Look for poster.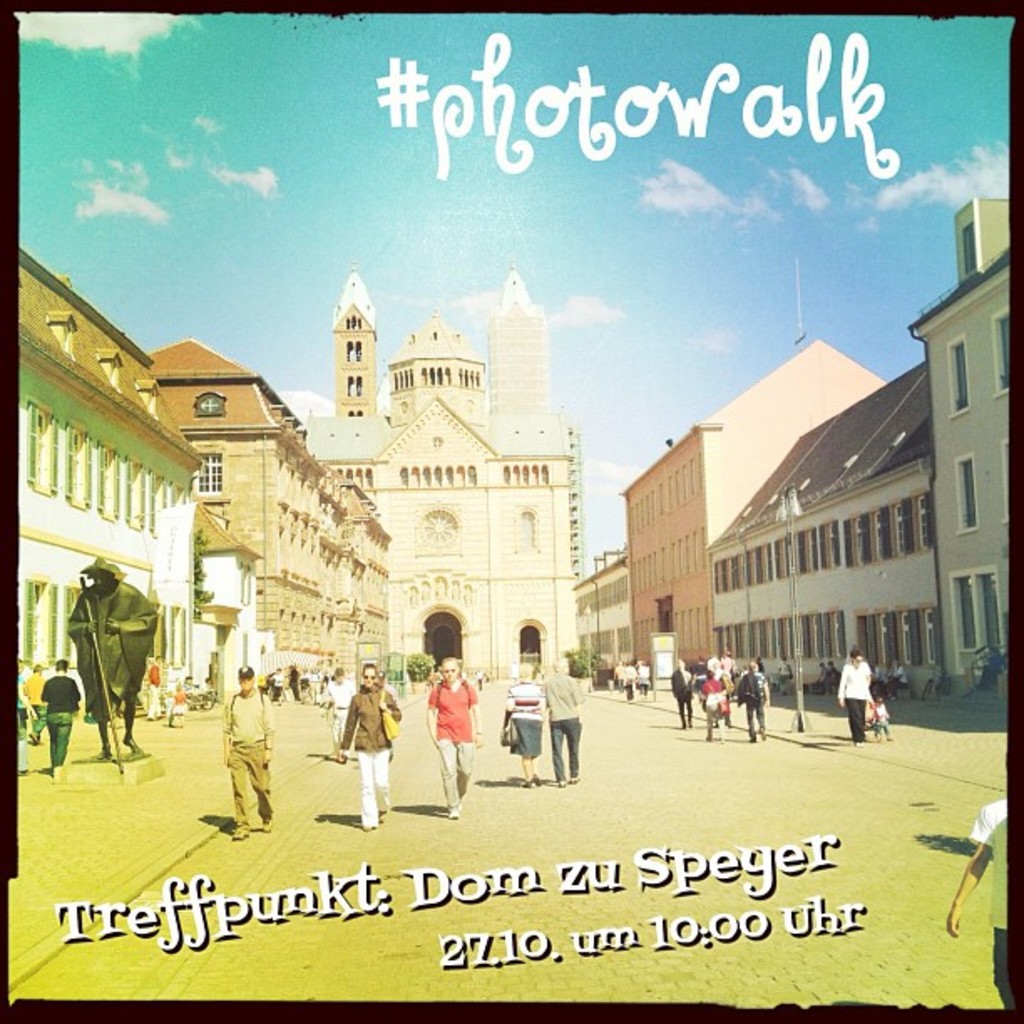
Found: Rect(0, 2, 1022, 1022).
